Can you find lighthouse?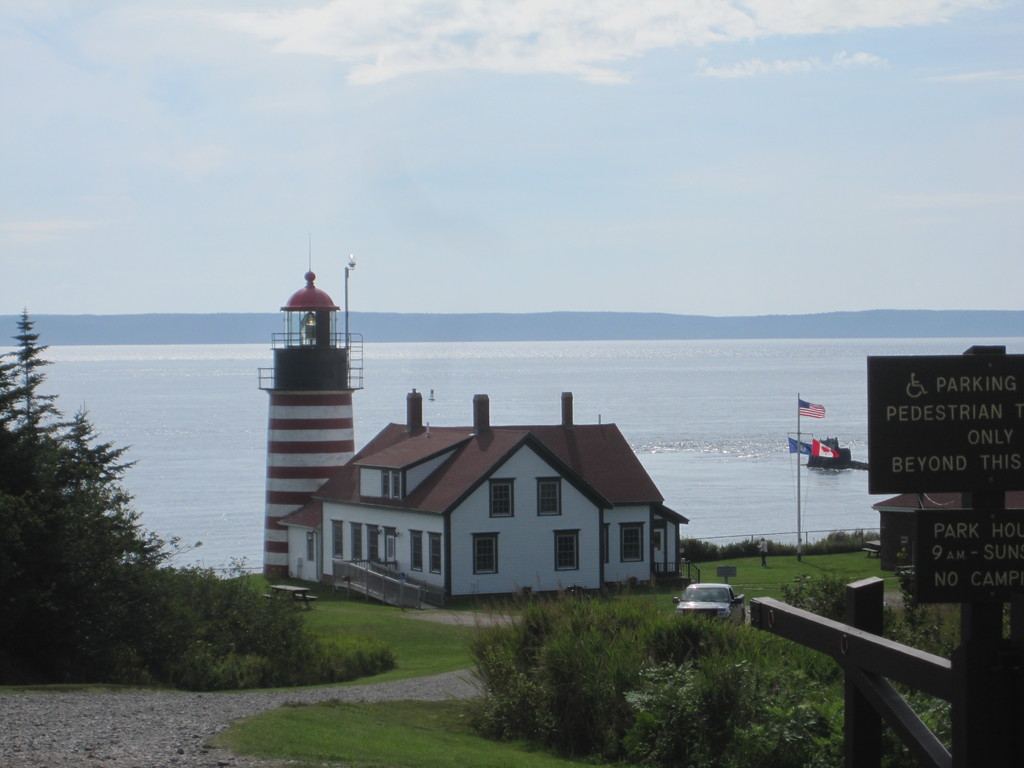
Yes, bounding box: region(242, 277, 382, 570).
